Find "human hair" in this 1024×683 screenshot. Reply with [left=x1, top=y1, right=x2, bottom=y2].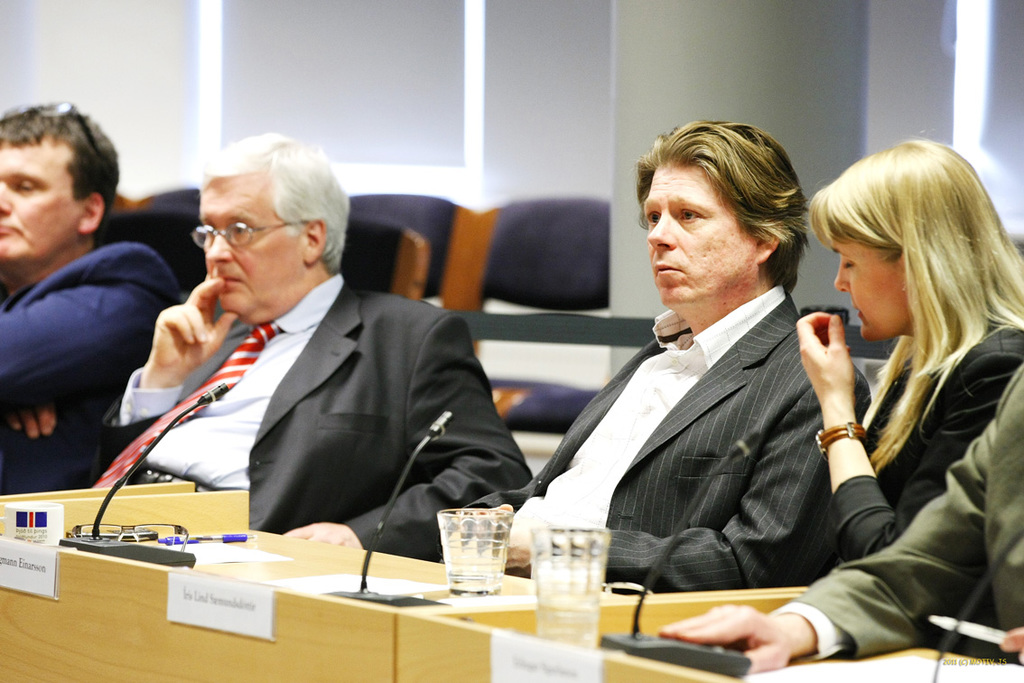
[left=824, top=129, right=1002, bottom=463].
